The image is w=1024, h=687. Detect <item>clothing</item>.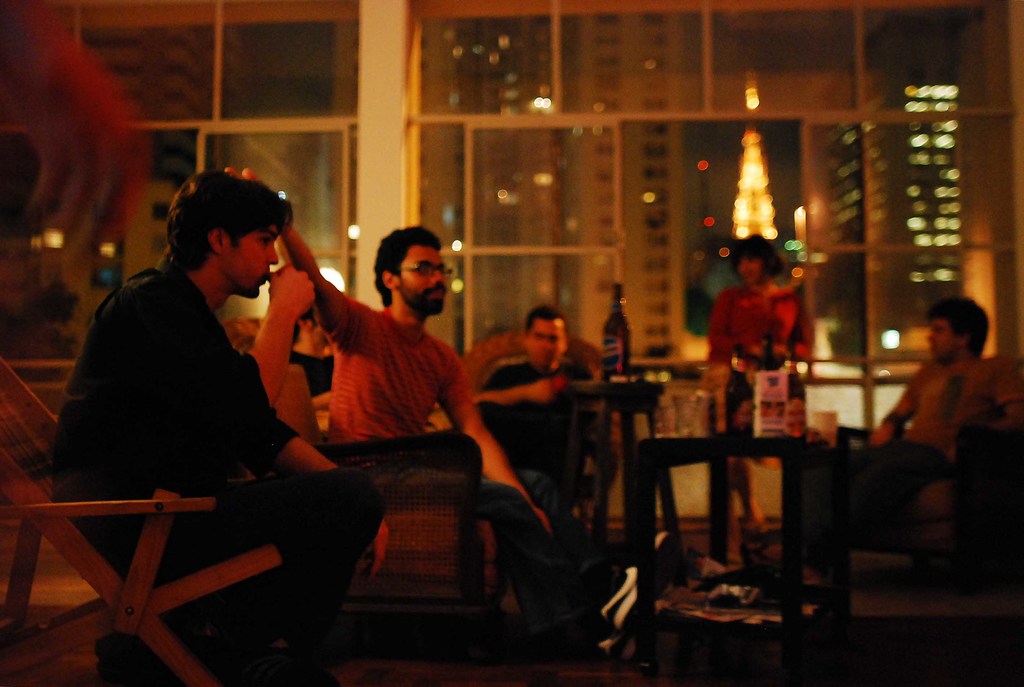
Detection: 42 252 378 686.
